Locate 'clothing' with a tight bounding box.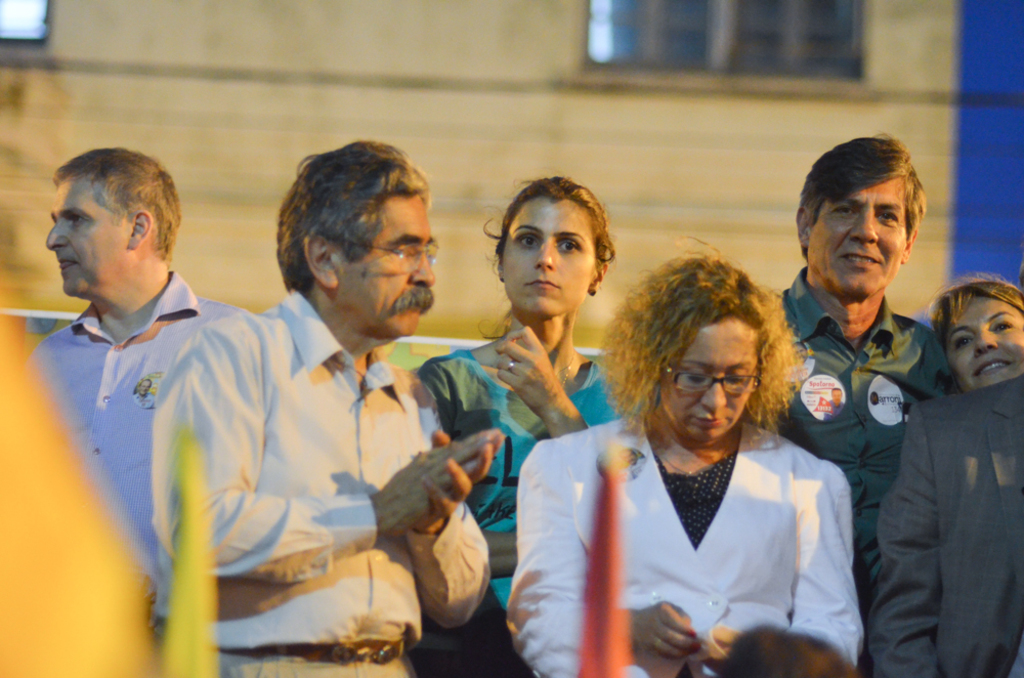
<region>539, 375, 889, 664</region>.
